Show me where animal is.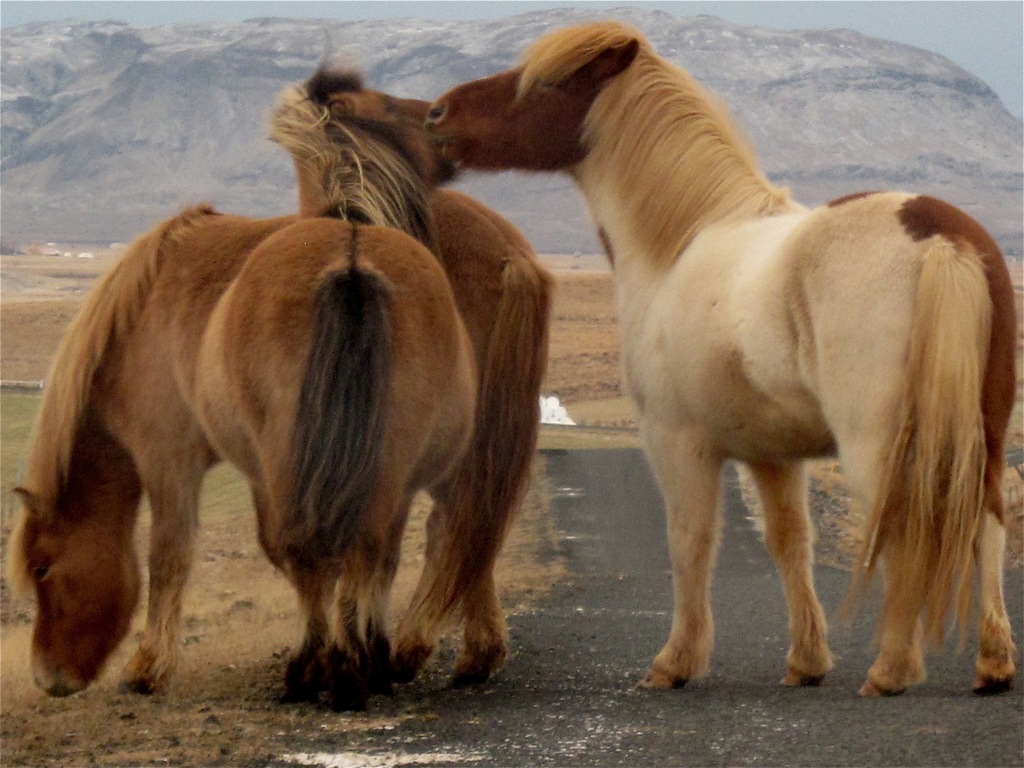
animal is at region(266, 64, 558, 691).
